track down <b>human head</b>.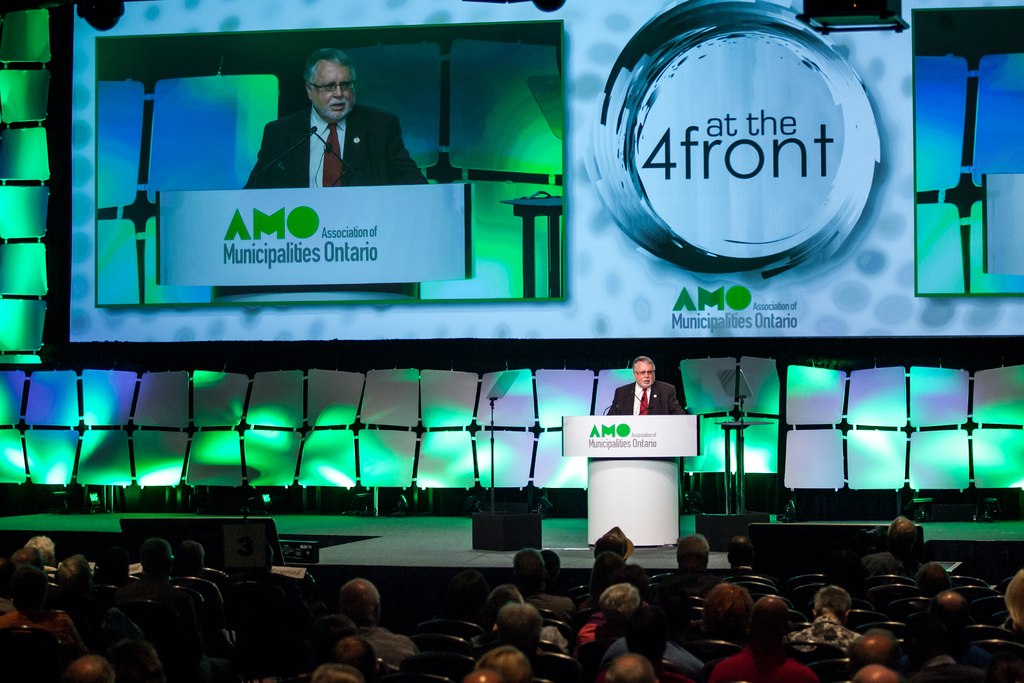
Tracked to <box>583,536,621,557</box>.
